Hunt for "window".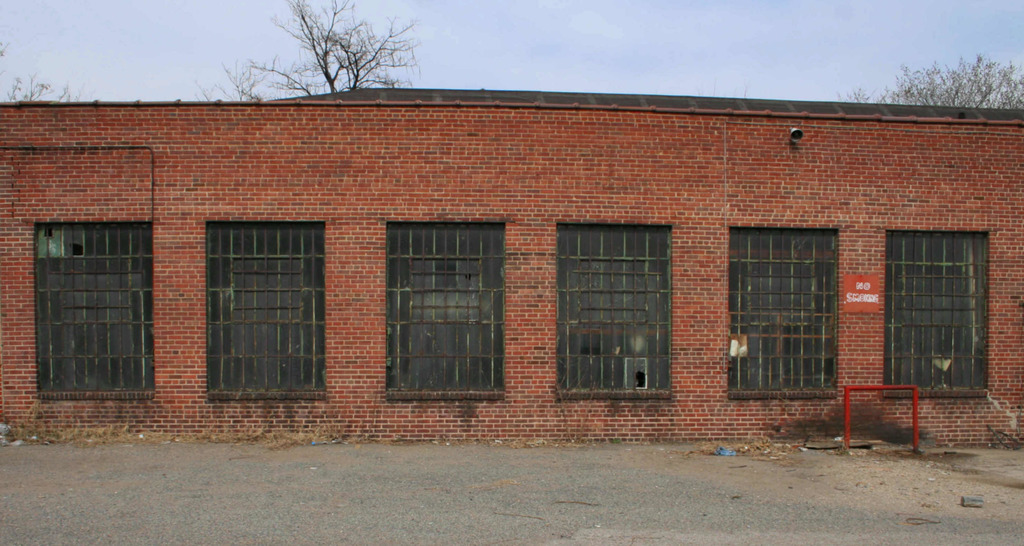
Hunted down at crop(31, 219, 156, 404).
